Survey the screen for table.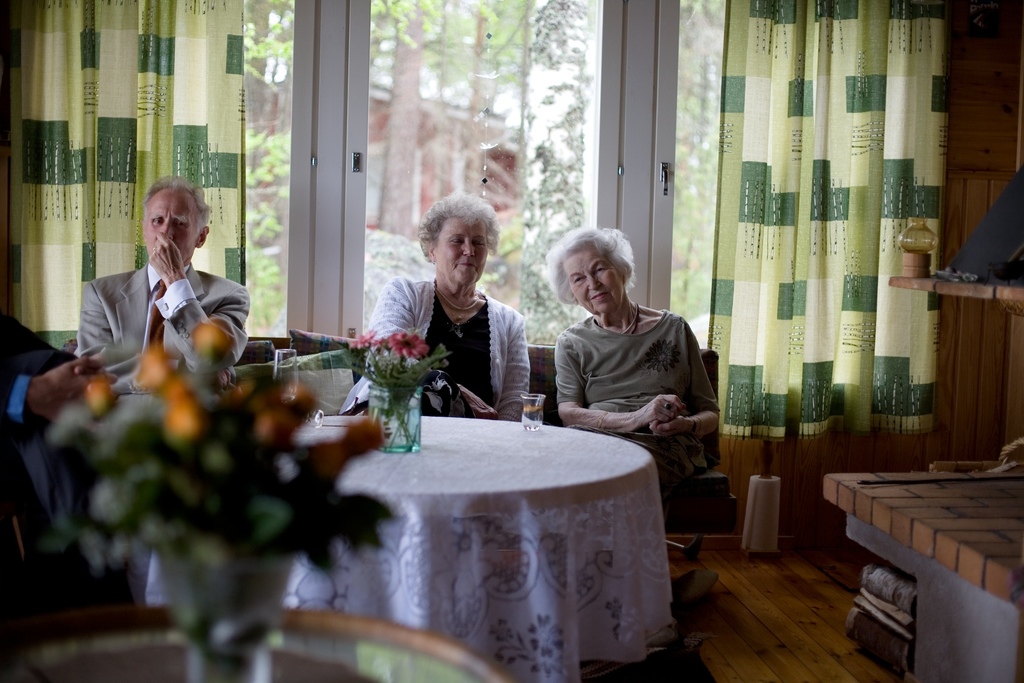
Survey found: x1=0 y1=605 x2=506 y2=682.
